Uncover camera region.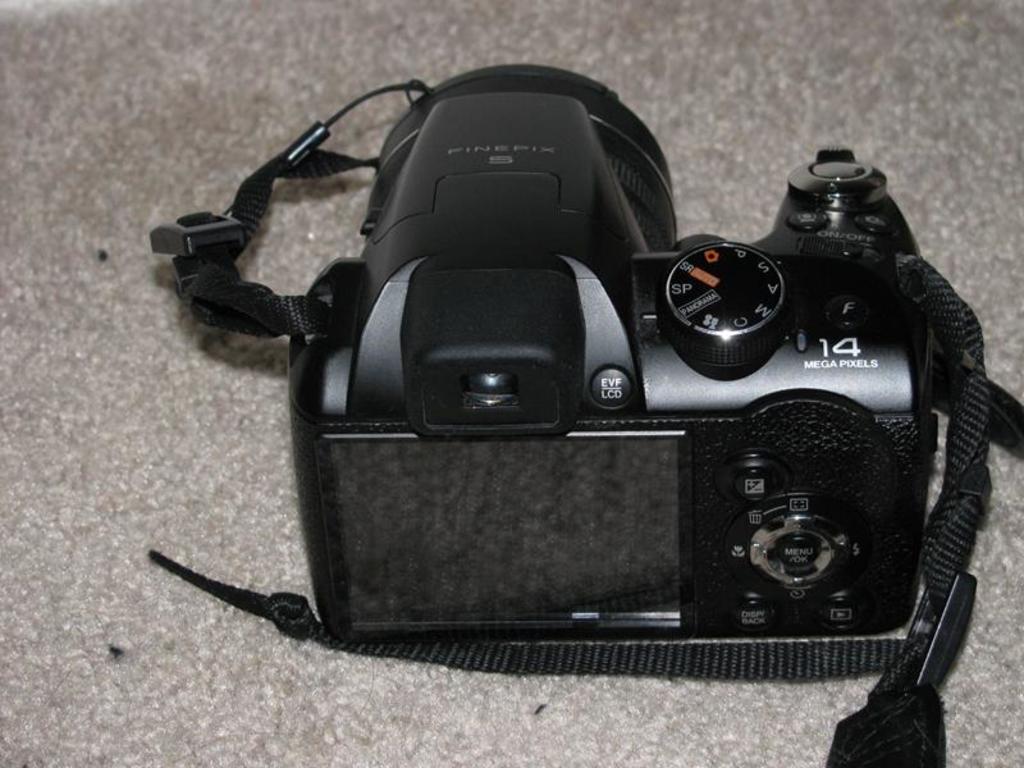
Uncovered: box=[282, 64, 961, 659].
